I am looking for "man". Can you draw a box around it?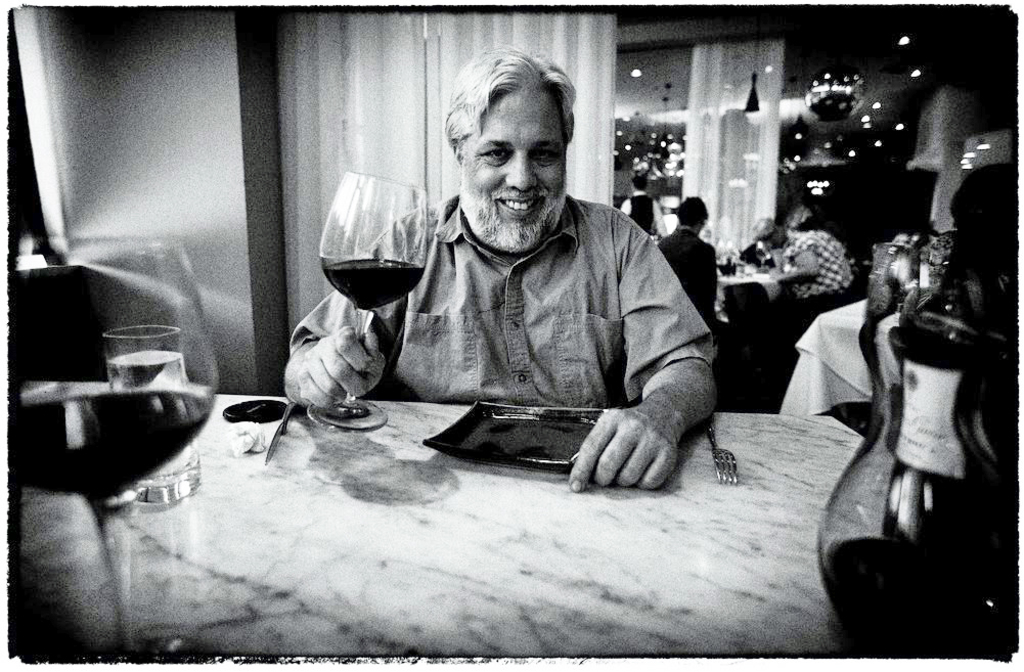
Sure, the bounding box is [left=656, top=194, right=732, bottom=350].
